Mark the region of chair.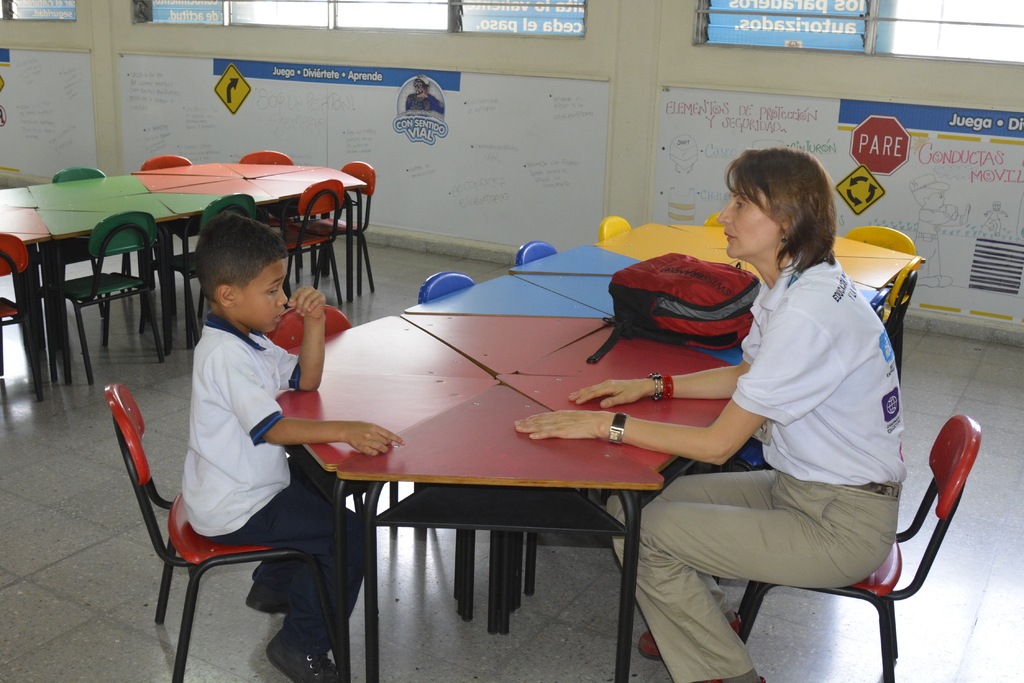
Region: 0,176,20,198.
